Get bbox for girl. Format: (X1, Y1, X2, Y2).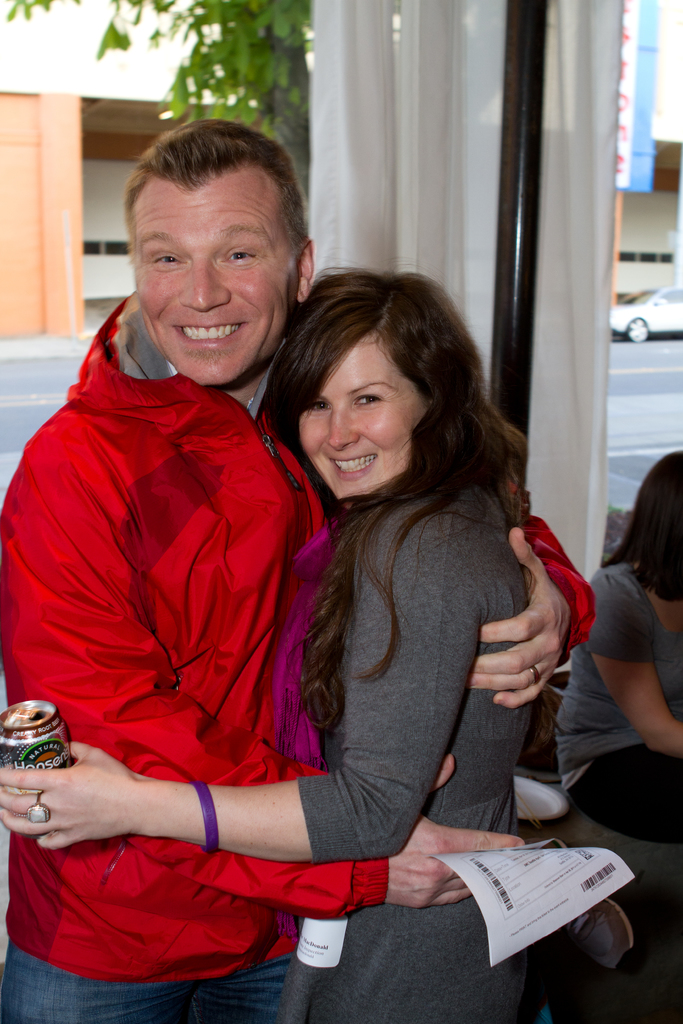
(0, 269, 577, 1014).
